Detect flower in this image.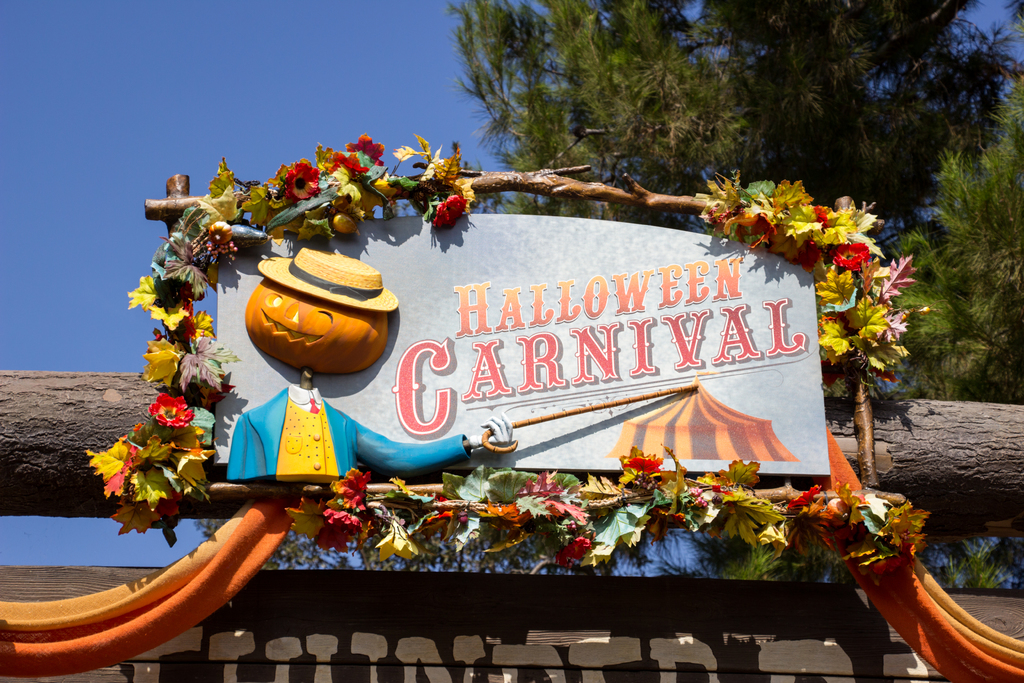
Detection: <bbox>84, 384, 207, 533</bbox>.
